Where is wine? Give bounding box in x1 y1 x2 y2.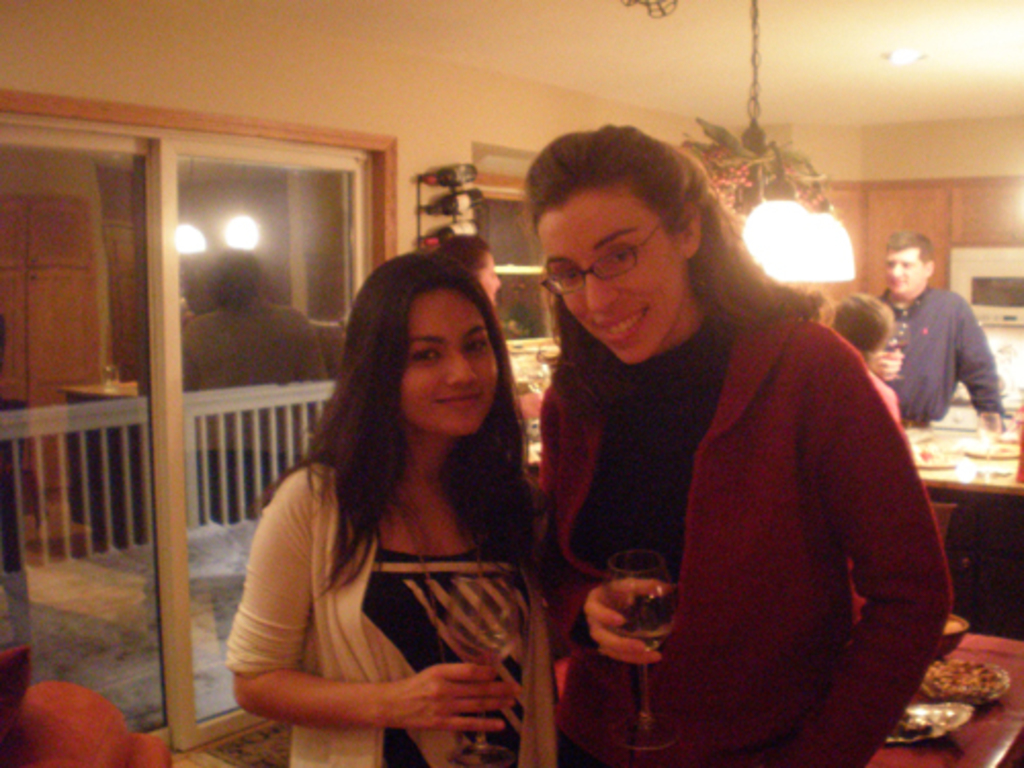
453 621 512 662.
